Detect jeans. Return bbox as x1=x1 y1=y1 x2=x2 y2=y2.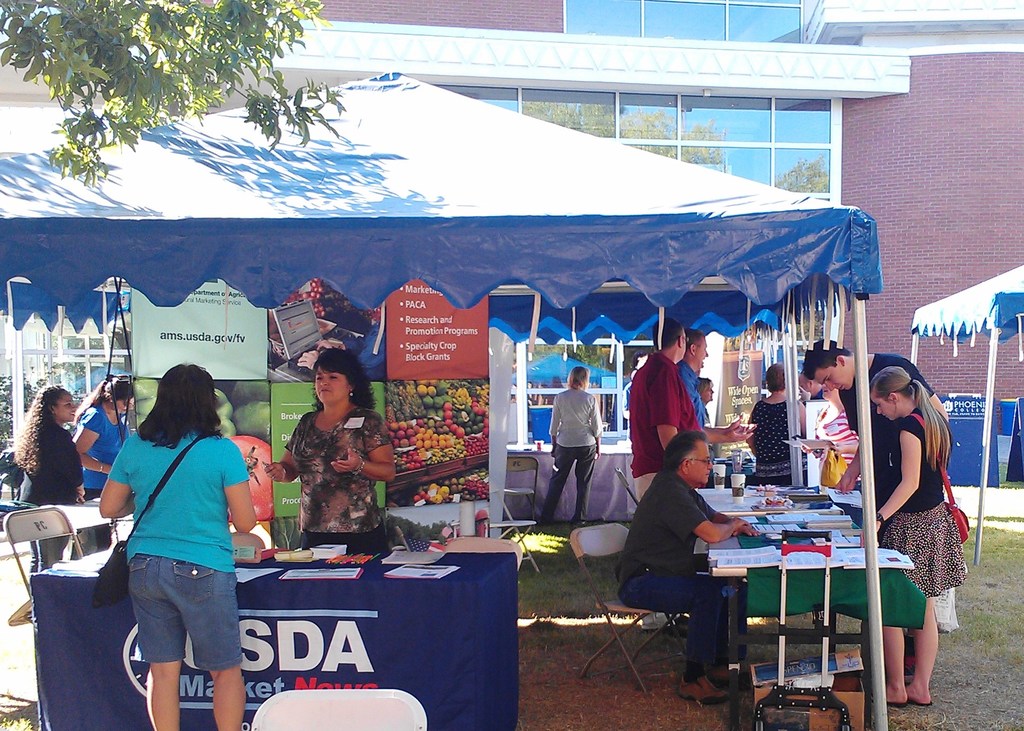
x1=24 y1=503 x2=61 y2=580.
